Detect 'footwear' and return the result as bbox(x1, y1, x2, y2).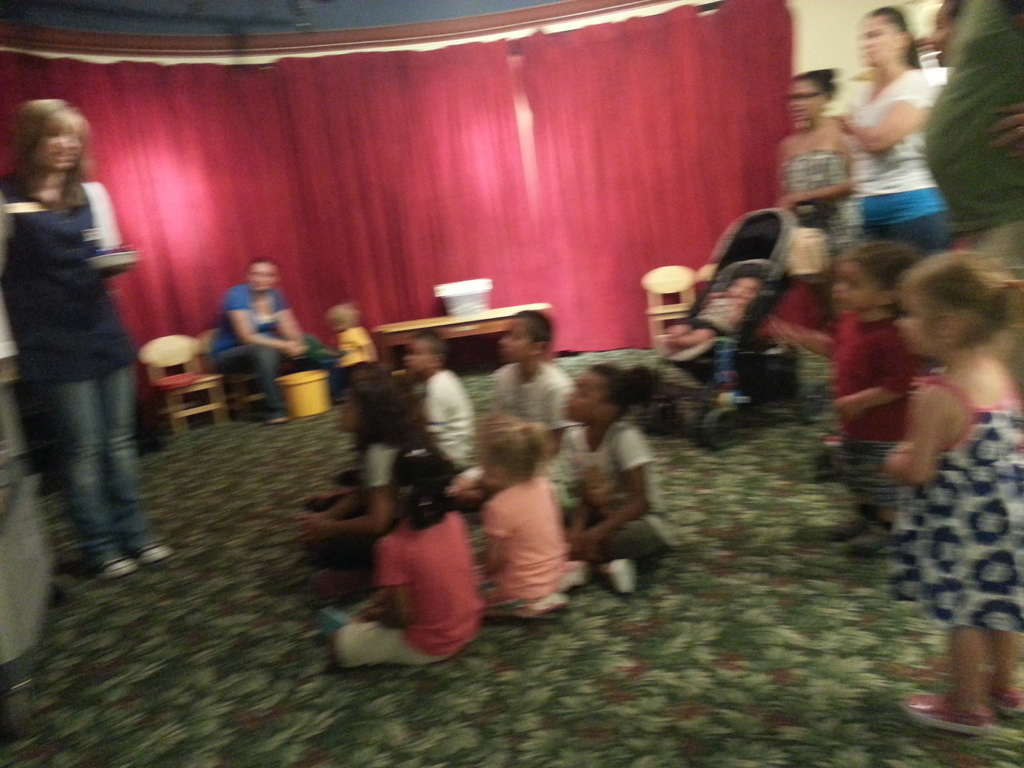
bbox(900, 692, 992, 740).
